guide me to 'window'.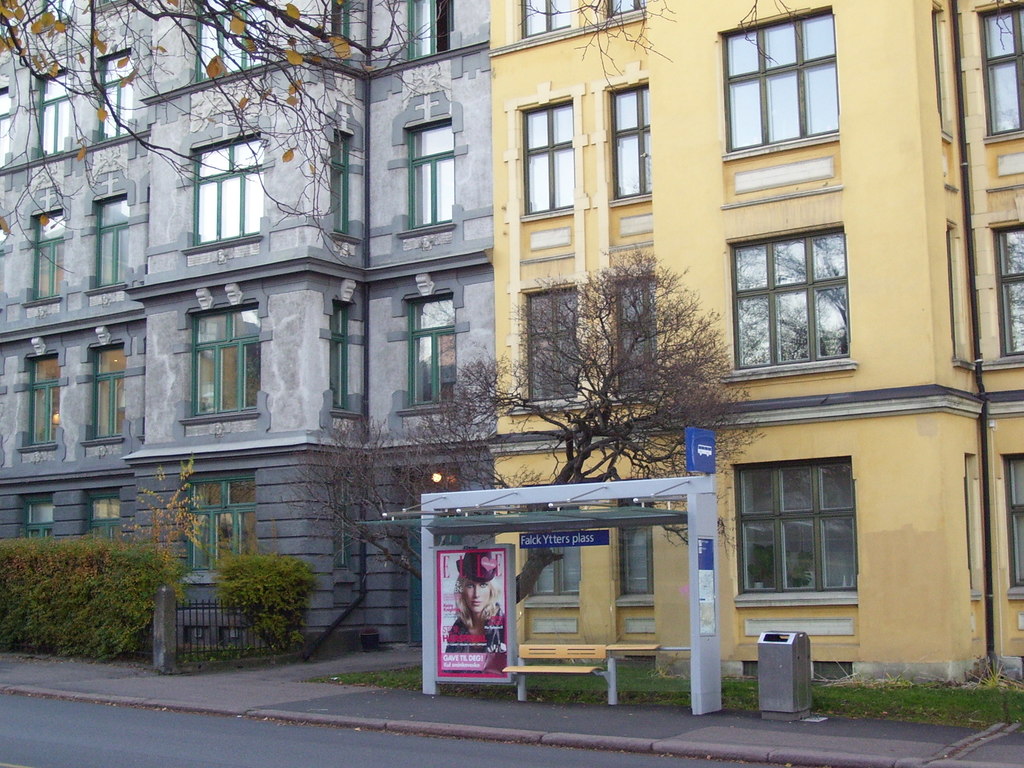
Guidance: l=26, t=208, r=68, b=303.
